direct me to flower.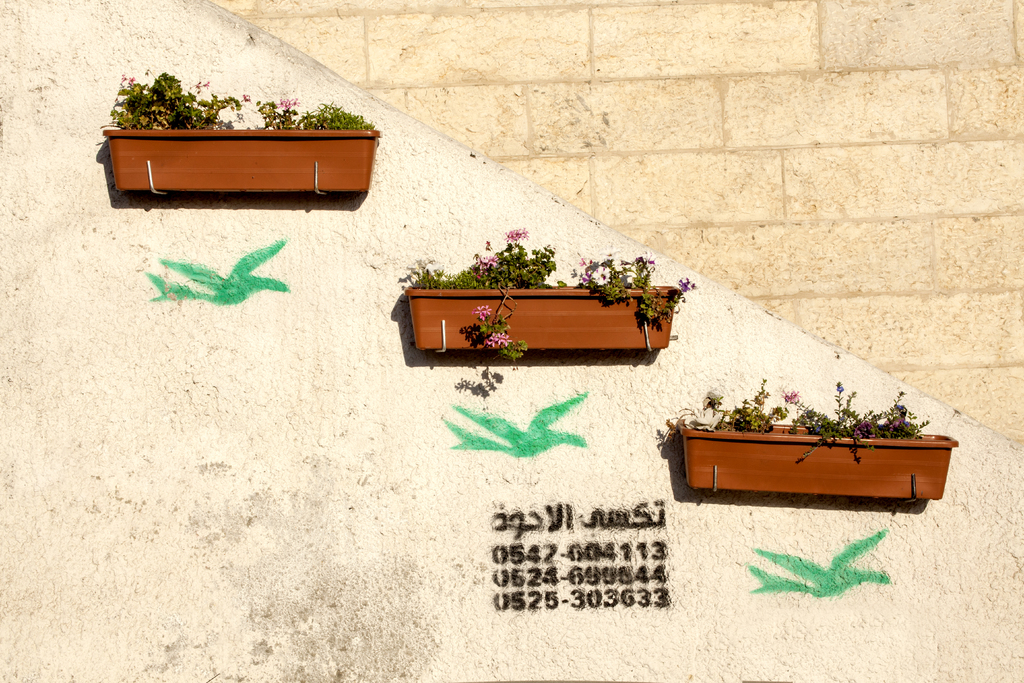
Direction: <box>783,388,801,404</box>.
